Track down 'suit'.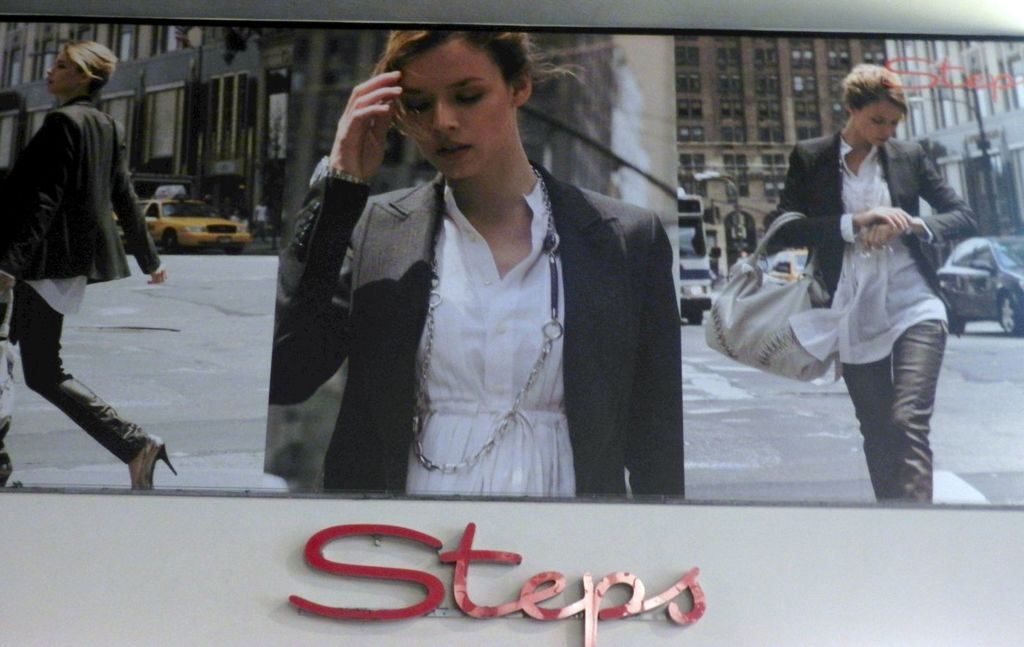
Tracked to <box>0,97,162,279</box>.
